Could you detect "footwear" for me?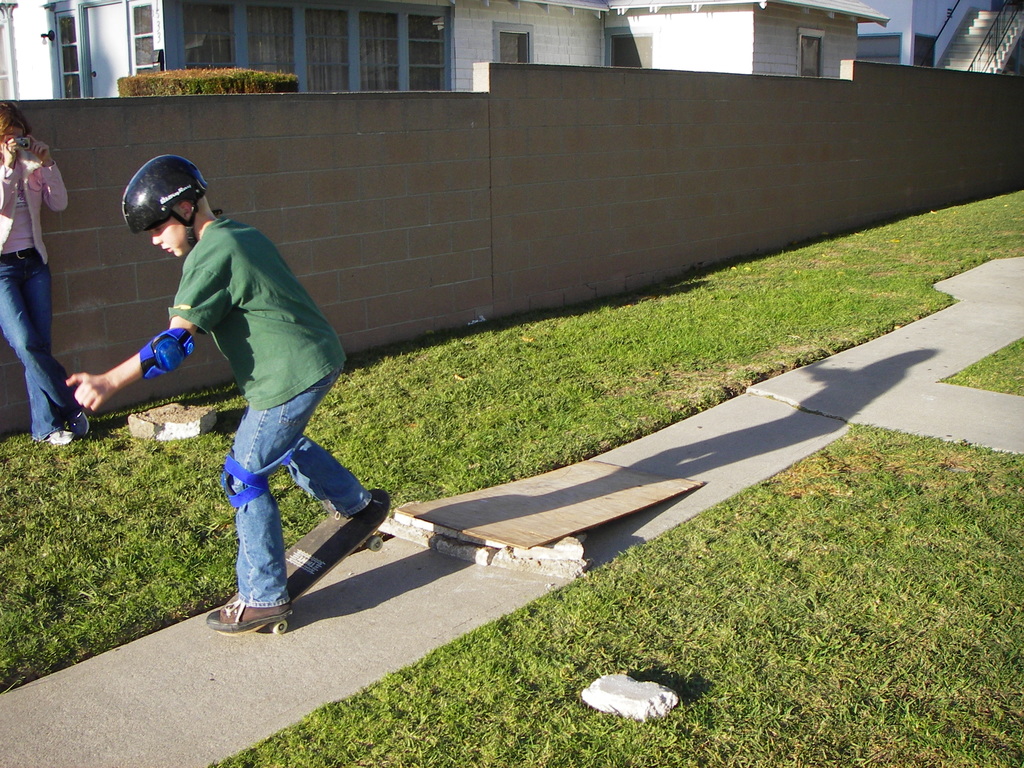
Detection result: 212,580,292,646.
